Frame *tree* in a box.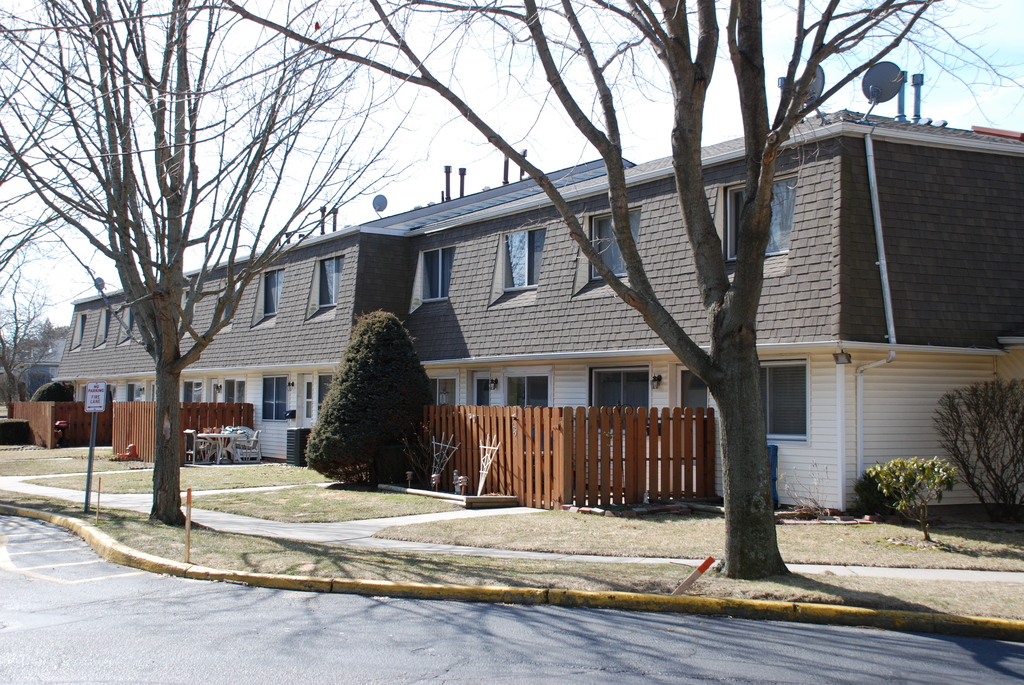
x1=0 y1=262 x2=58 y2=409.
